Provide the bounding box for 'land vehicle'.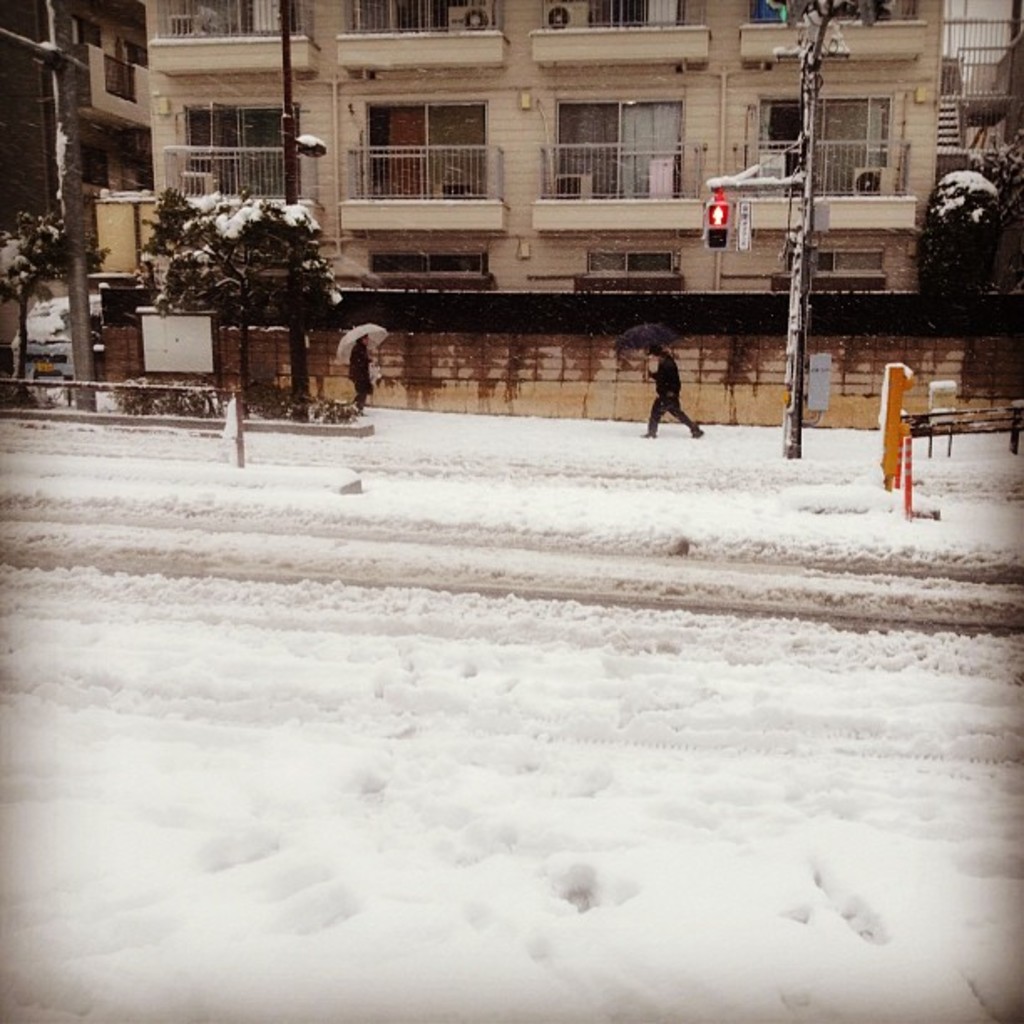
bbox=[12, 288, 102, 385].
